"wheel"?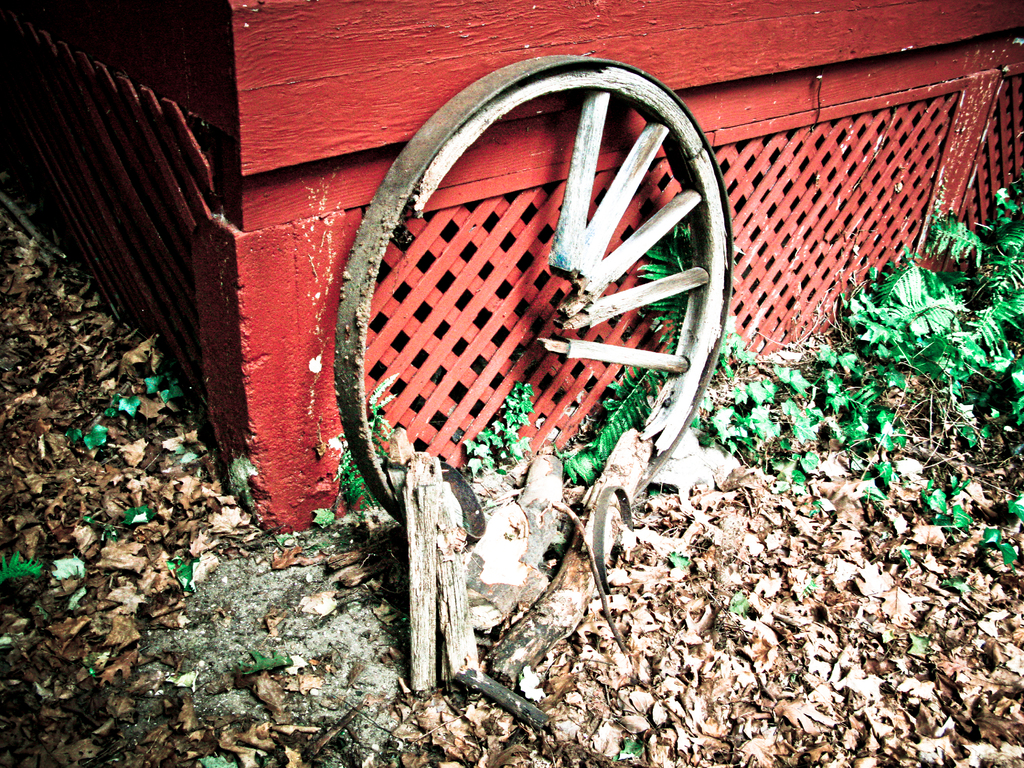
335 58 734 527
